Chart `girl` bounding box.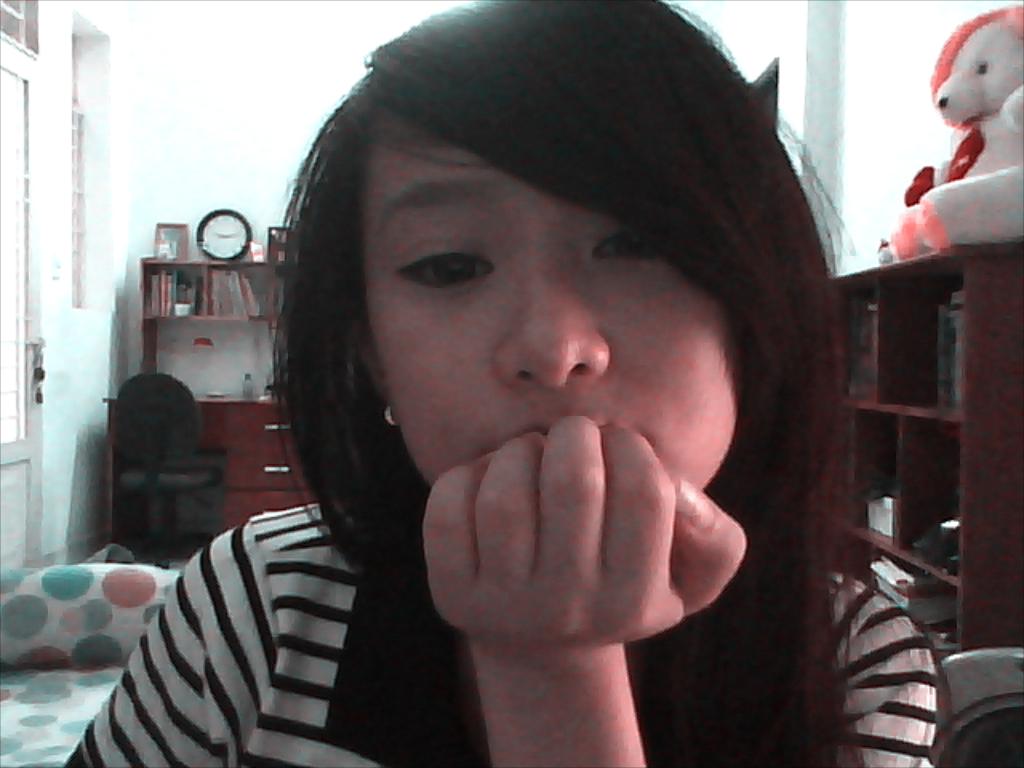
Charted: <region>56, 0, 958, 766</region>.
